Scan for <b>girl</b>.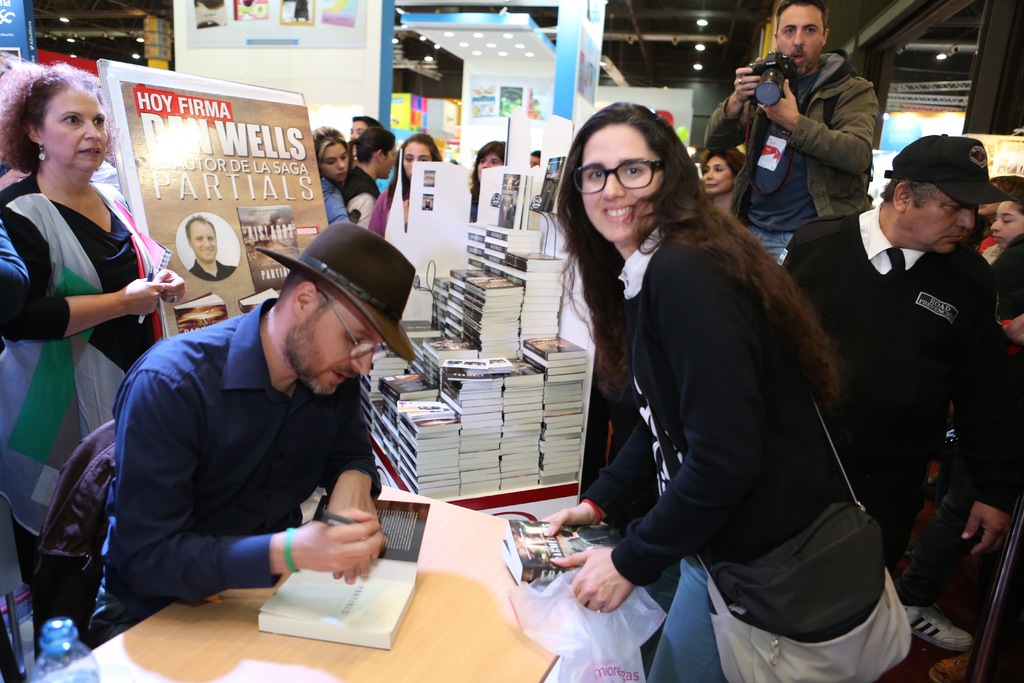
Scan result: <box>310,124,353,230</box>.
